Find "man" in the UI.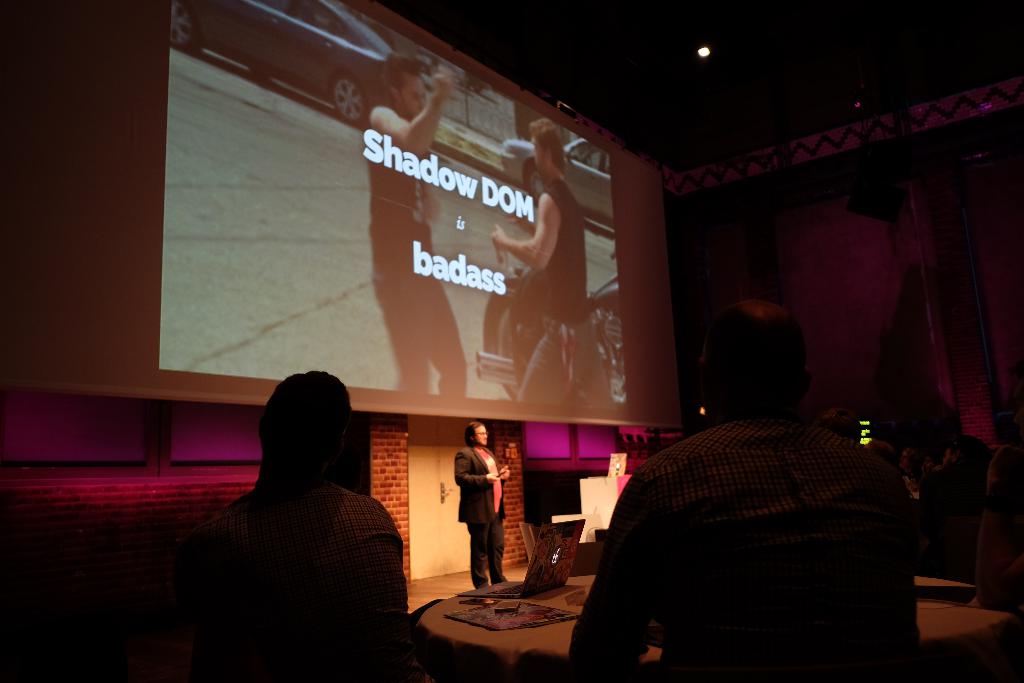
UI element at l=448, t=416, r=509, b=588.
